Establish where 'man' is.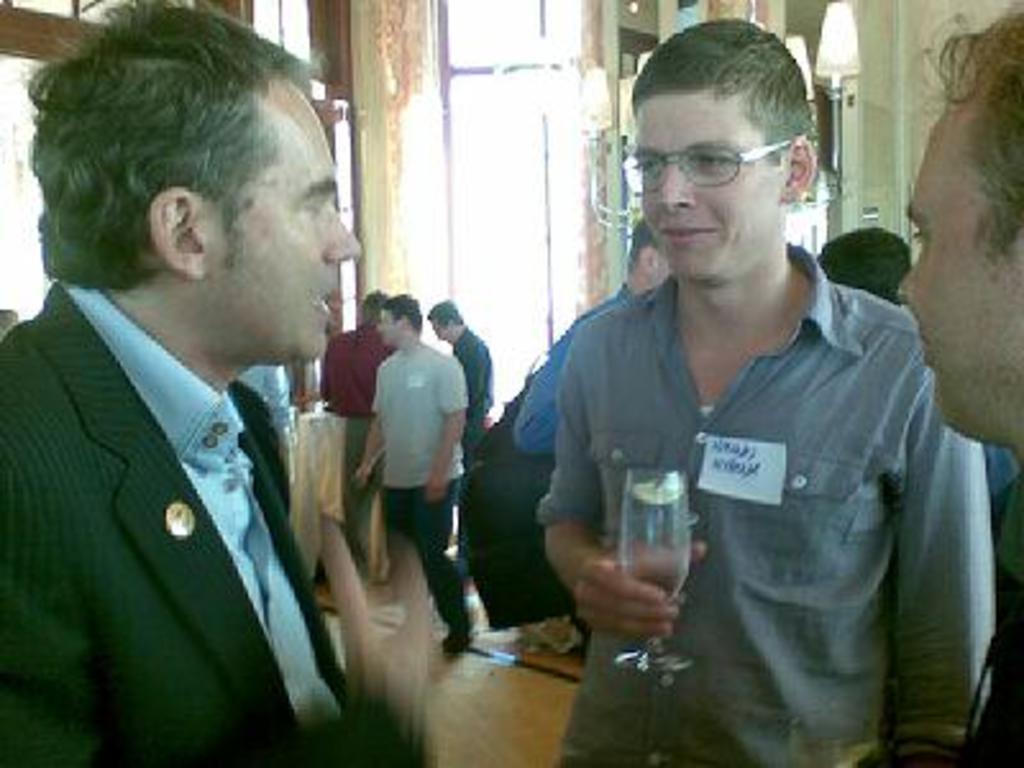
Established at 512,212,676,445.
